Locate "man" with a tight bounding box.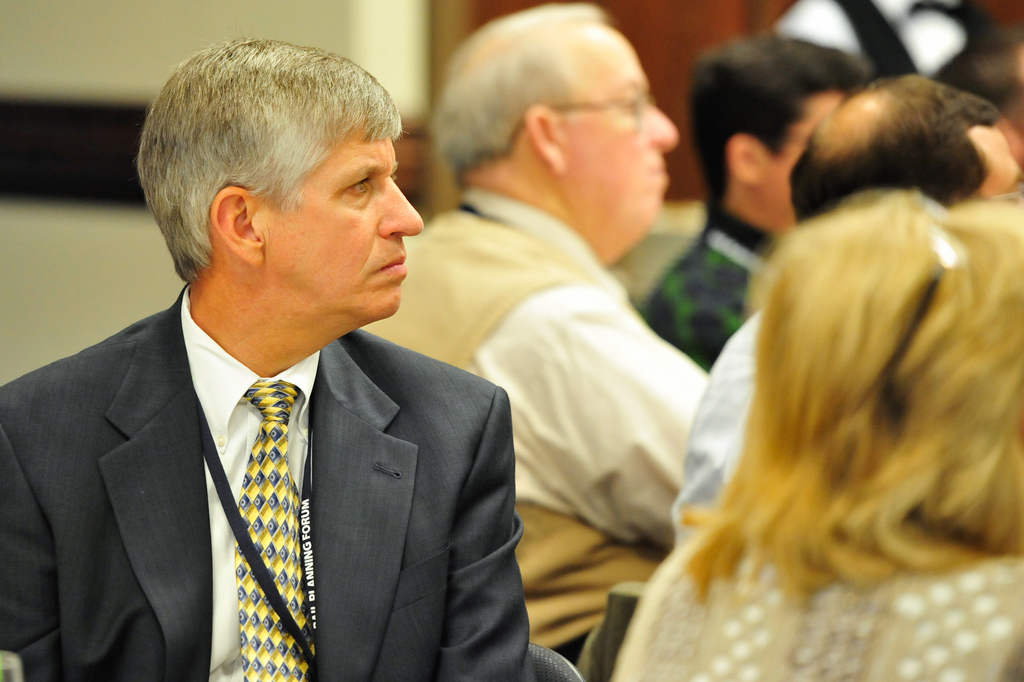
<box>353,4,715,669</box>.
